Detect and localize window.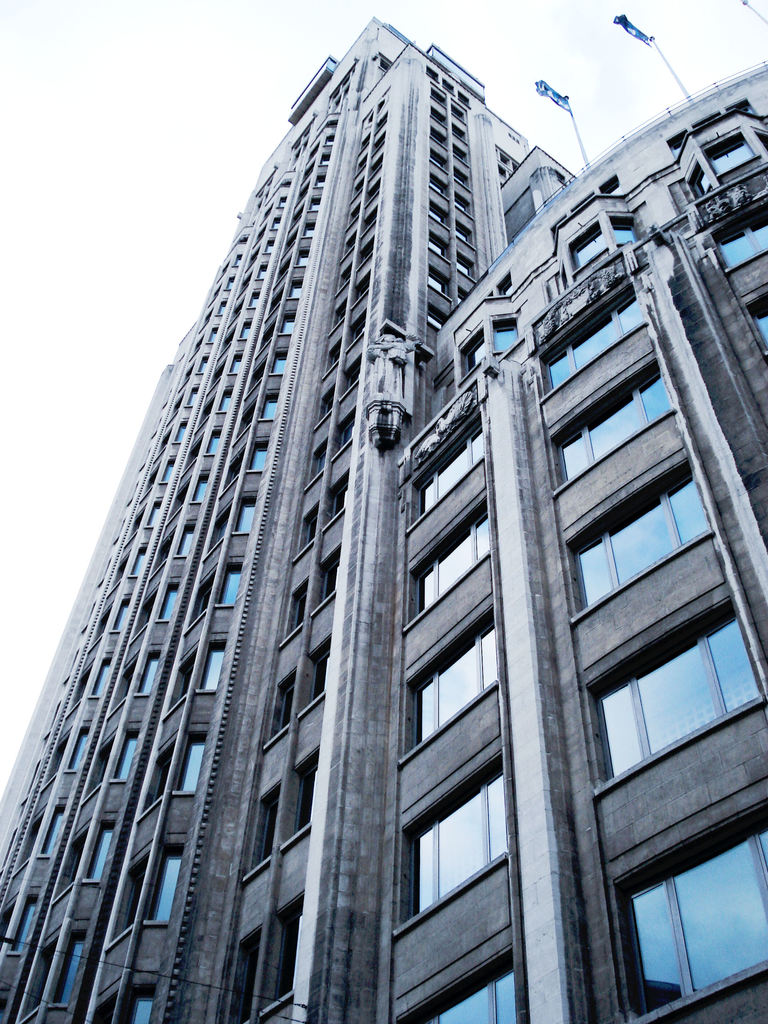
Localized at l=0, t=909, r=16, b=946.
